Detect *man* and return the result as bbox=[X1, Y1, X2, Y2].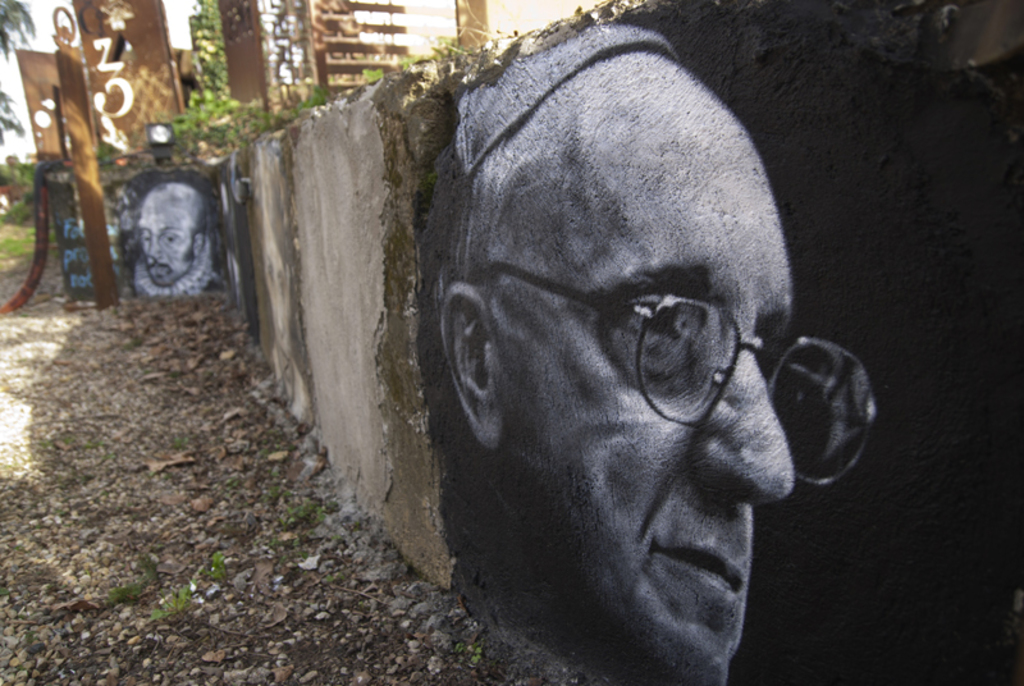
bbox=[329, 3, 881, 685].
